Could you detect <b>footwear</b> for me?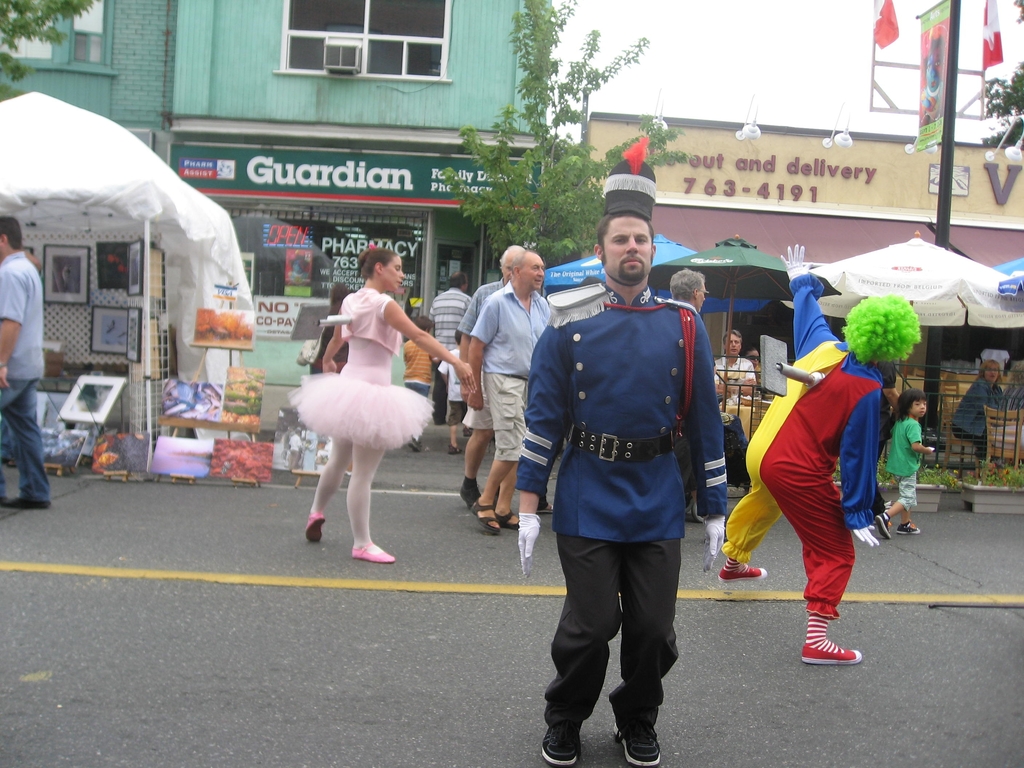
Detection result: {"left": 899, "top": 518, "right": 916, "bottom": 532}.
